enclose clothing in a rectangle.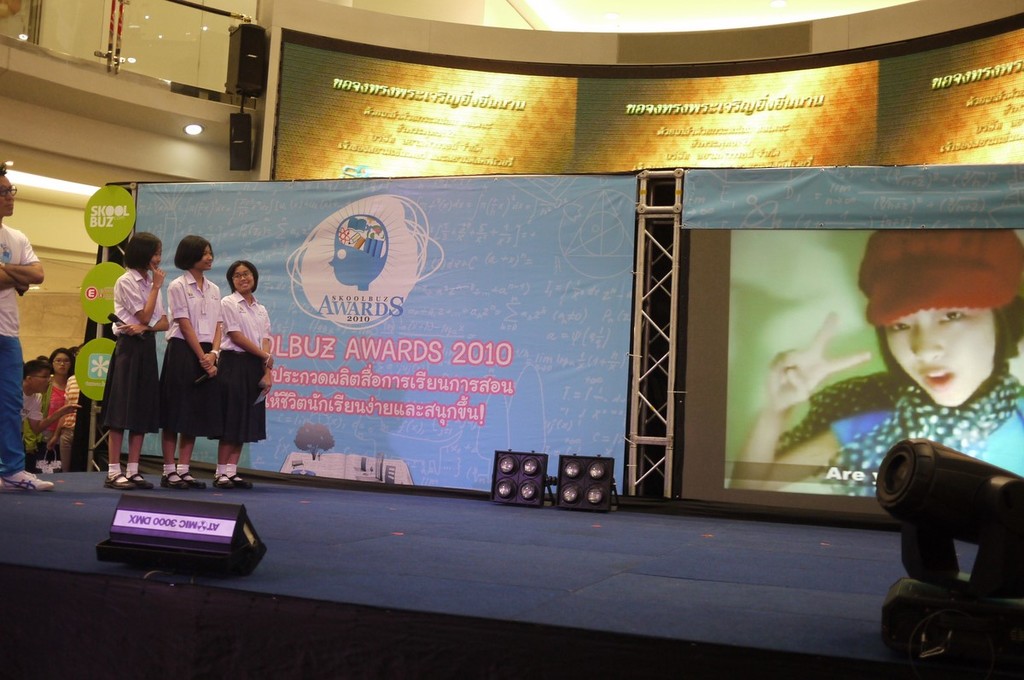
154,266,224,437.
